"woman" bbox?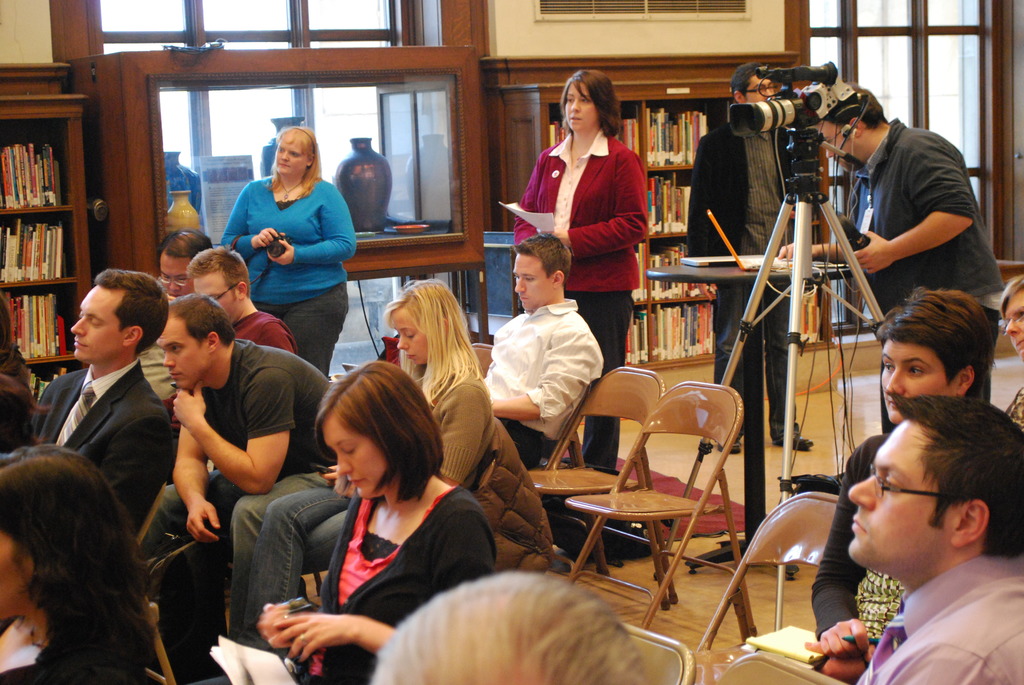
0/442/156/684
